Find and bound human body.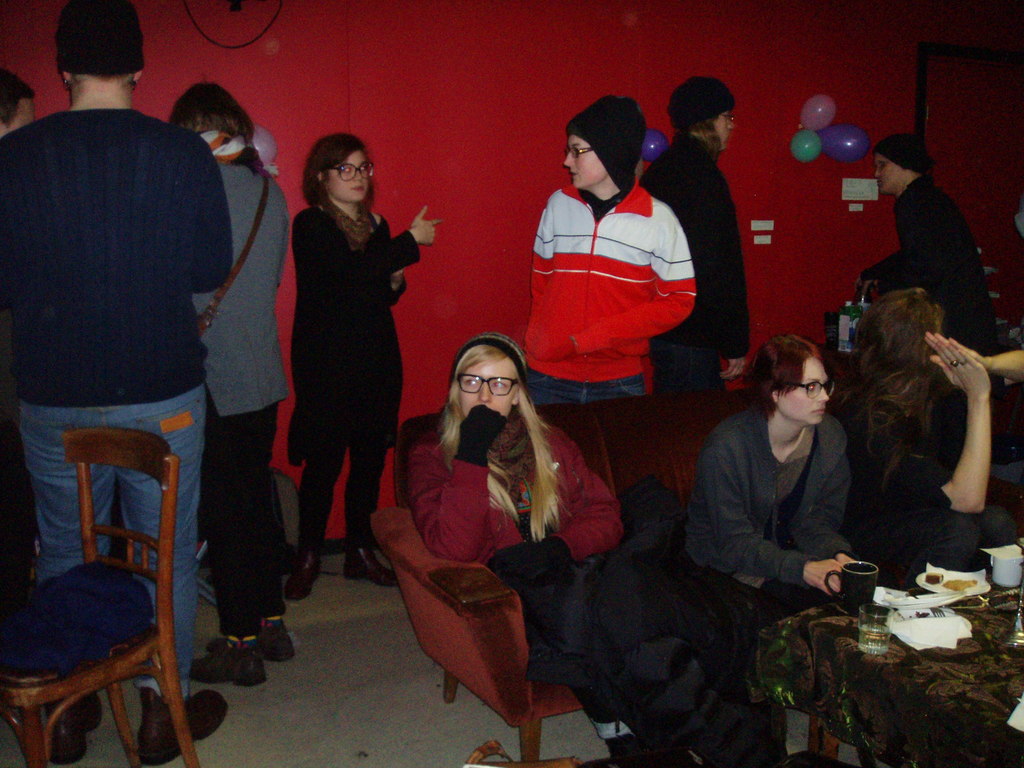
Bound: <bbox>271, 133, 405, 616</bbox>.
